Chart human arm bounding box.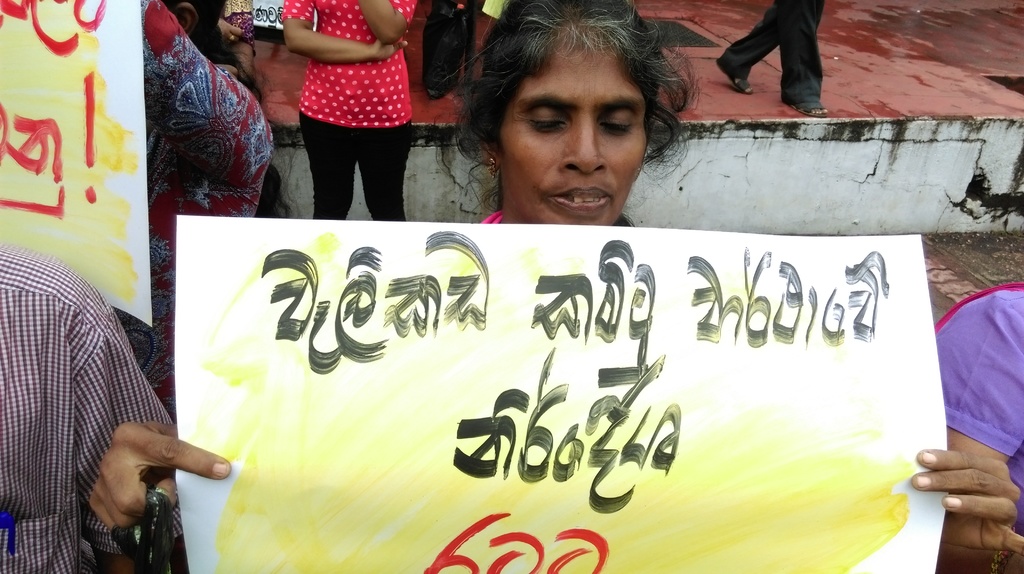
Charted: <region>138, 3, 280, 188</region>.
